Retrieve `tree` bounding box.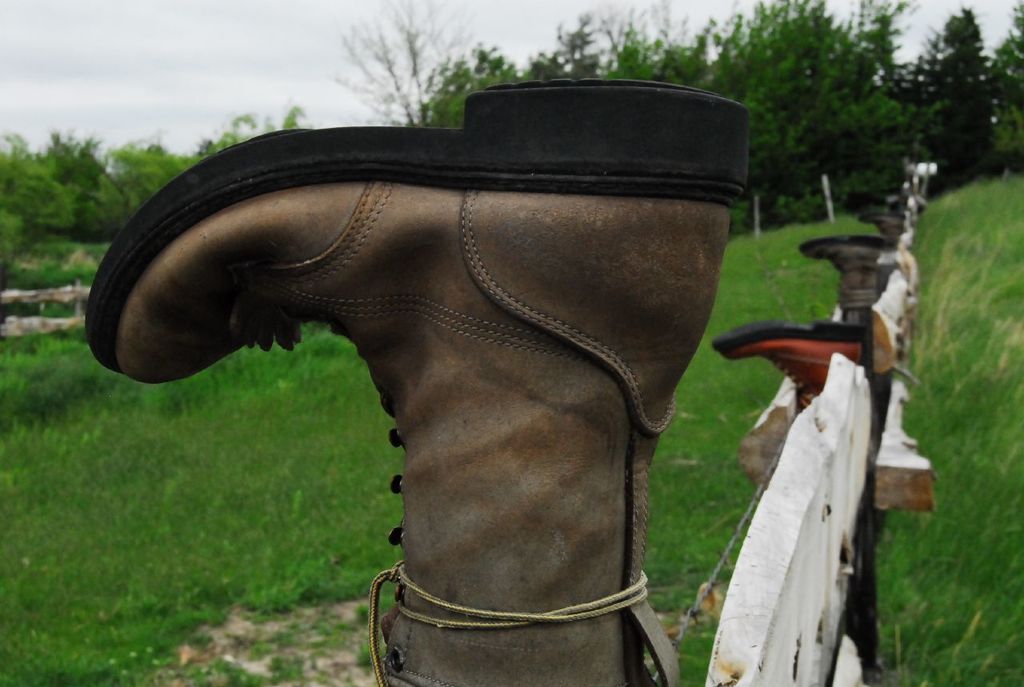
Bounding box: (left=619, top=37, right=666, bottom=84).
